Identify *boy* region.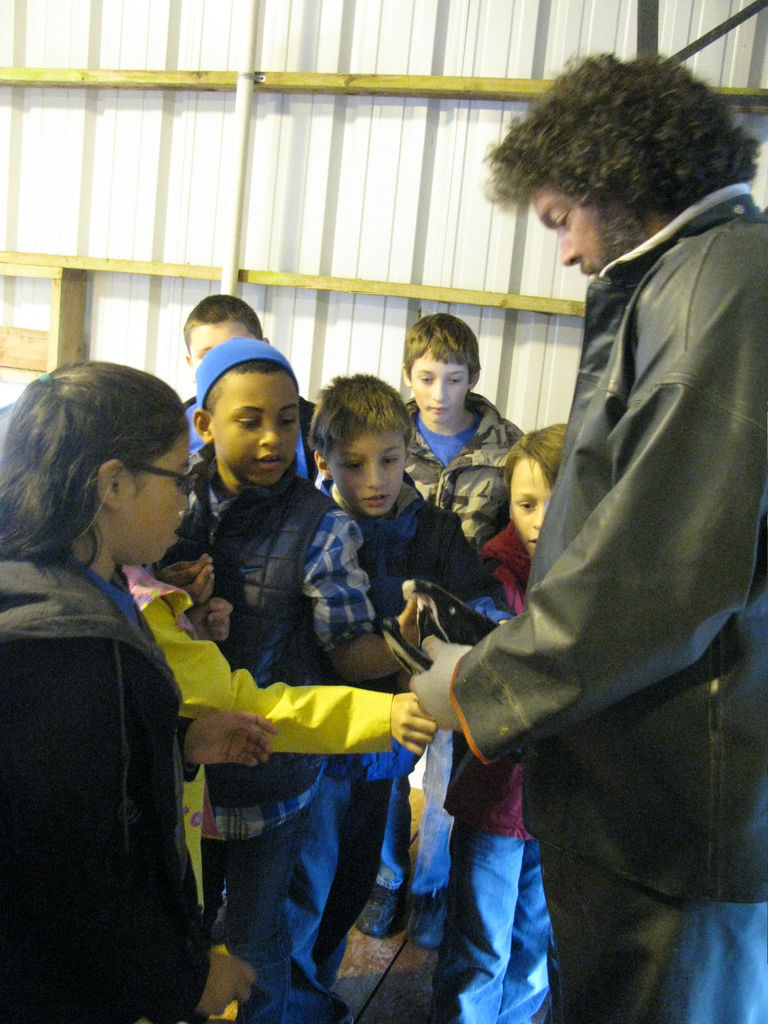
Region: 355, 312, 527, 948.
